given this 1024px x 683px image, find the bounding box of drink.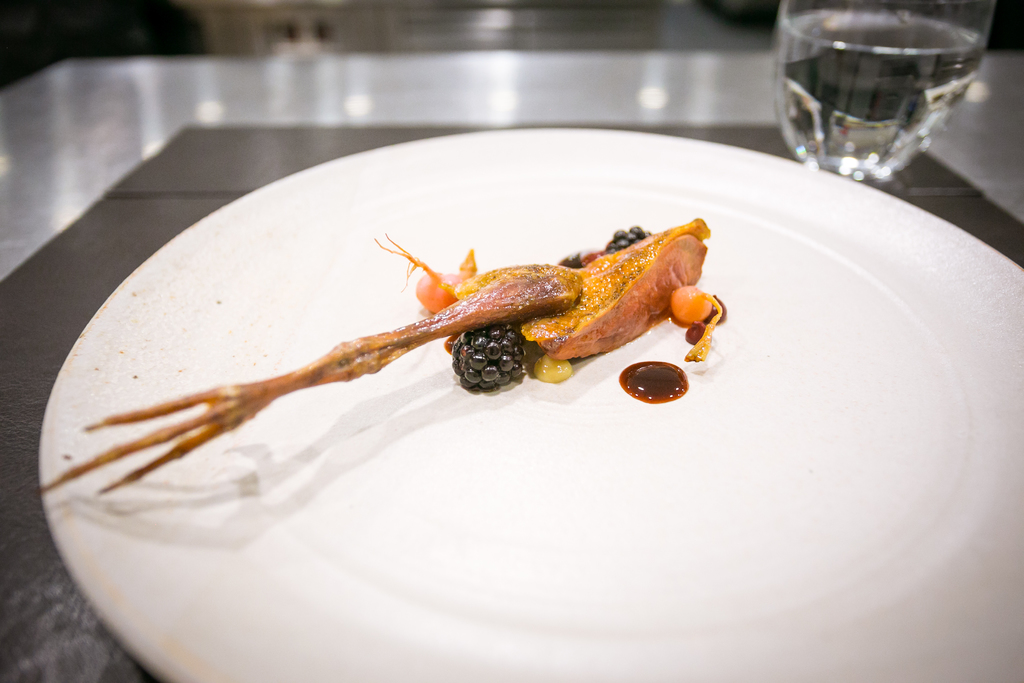
(770, 1, 998, 190).
